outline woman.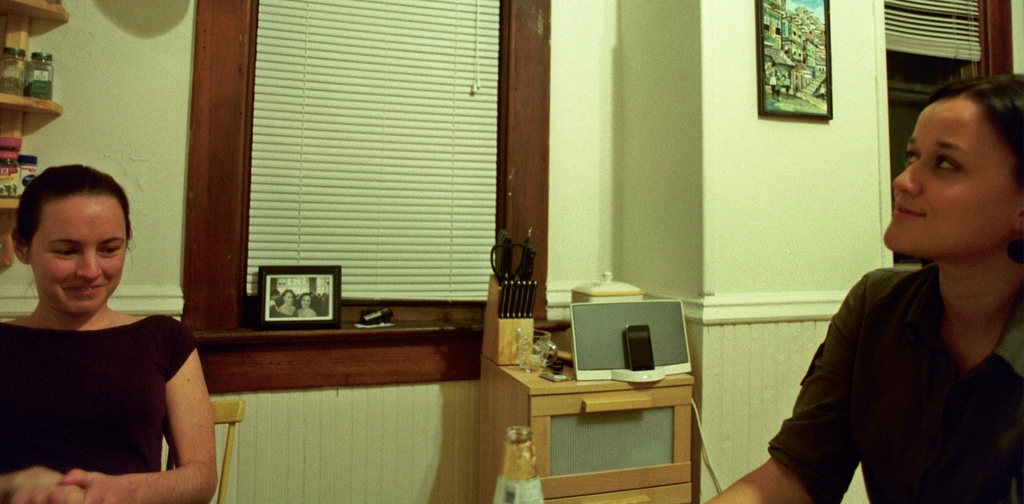
Outline: x1=3 y1=162 x2=220 y2=503.
